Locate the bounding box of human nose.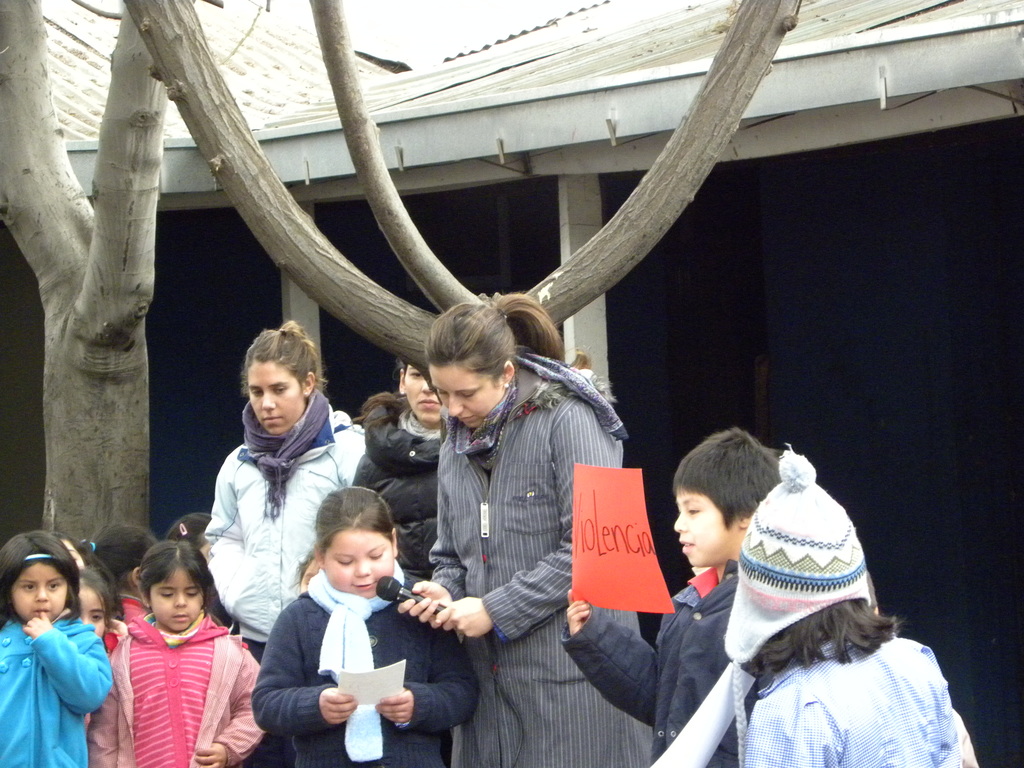
Bounding box: (x1=420, y1=378, x2=432, y2=394).
